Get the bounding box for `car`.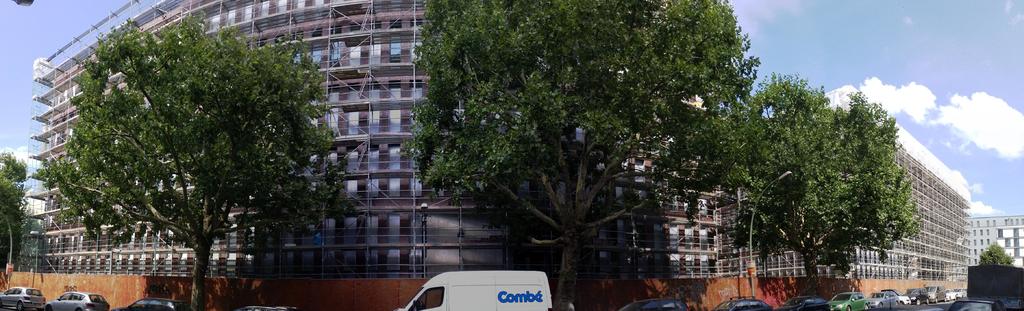
<region>114, 298, 189, 310</region>.
